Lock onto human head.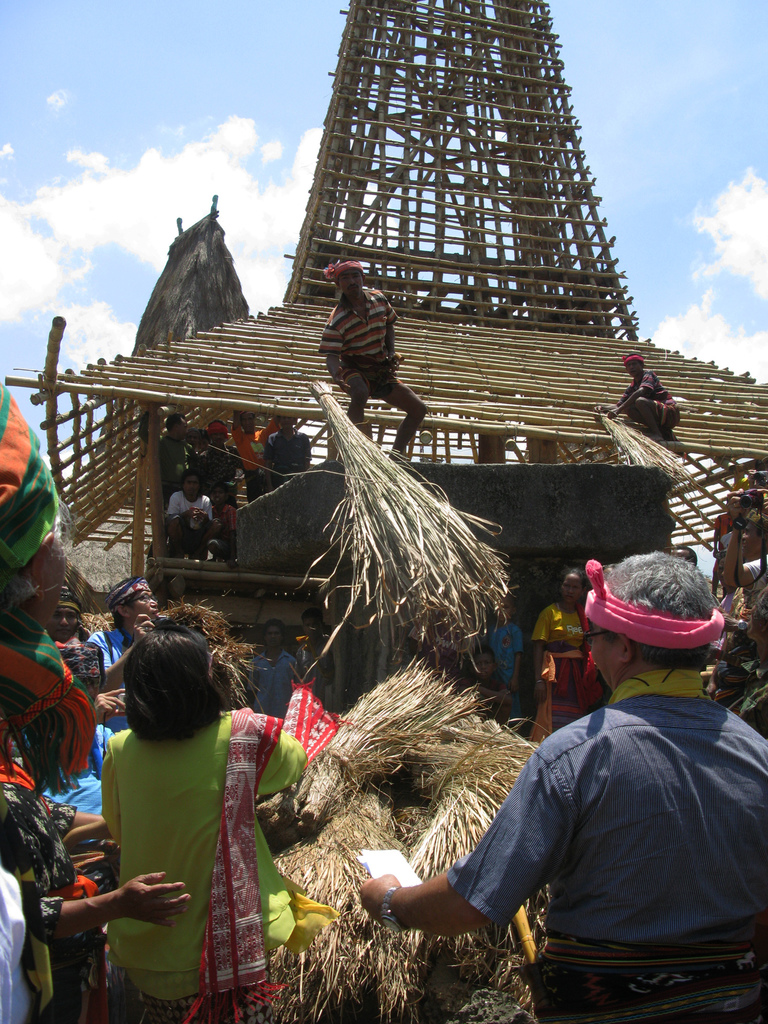
Locked: 303,612,319,640.
